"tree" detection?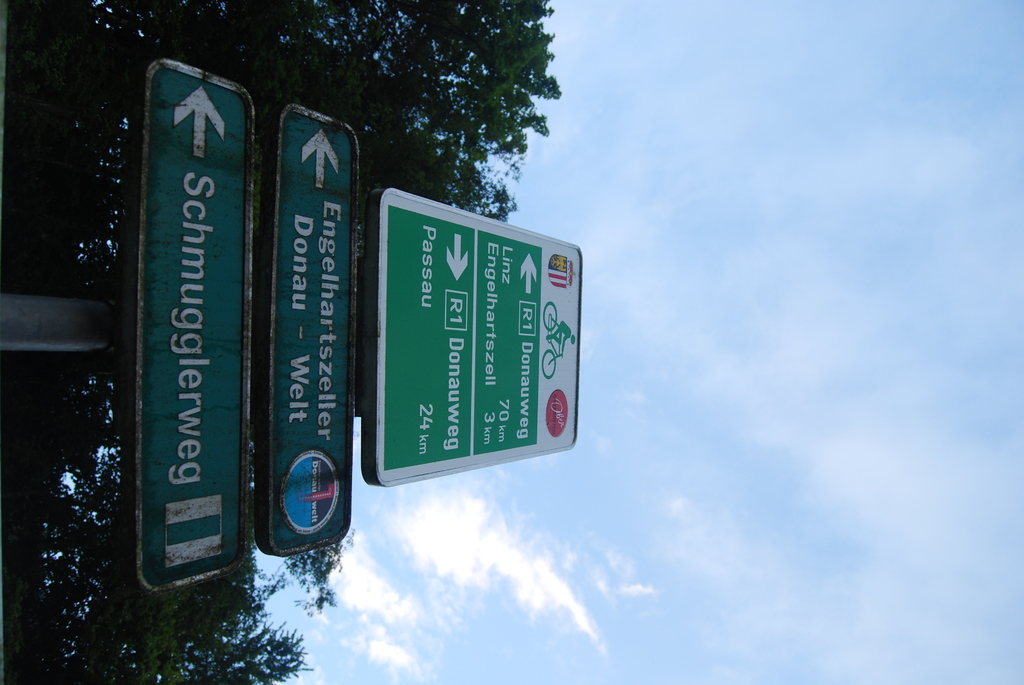
detection(0, 3, 554, 253)
